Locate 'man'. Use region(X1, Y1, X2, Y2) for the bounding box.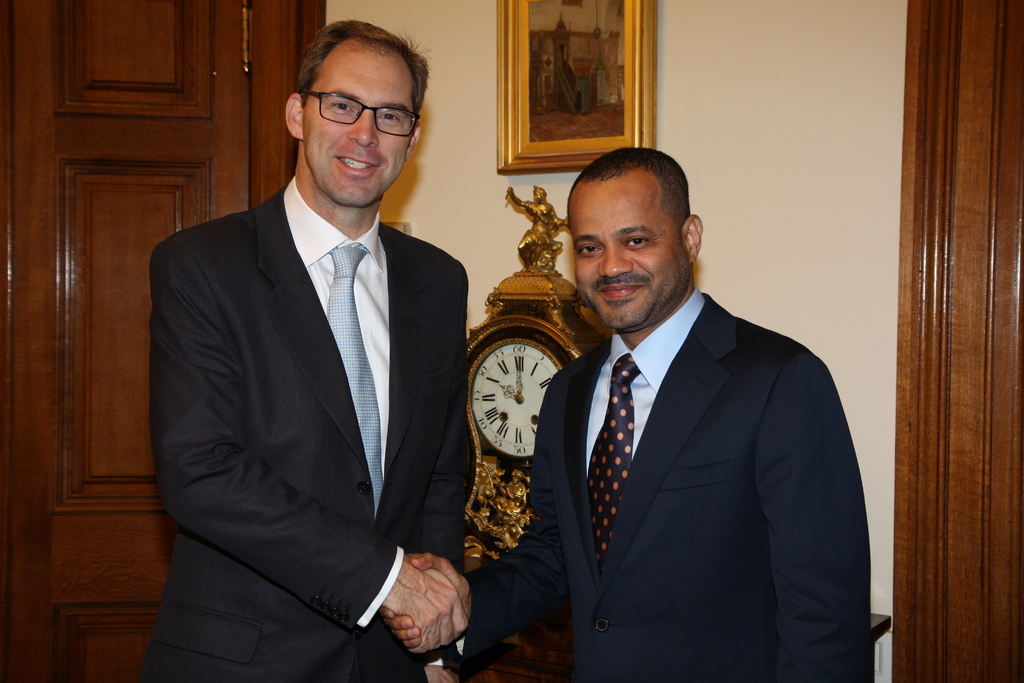
region(506, 155, 868, 667).
